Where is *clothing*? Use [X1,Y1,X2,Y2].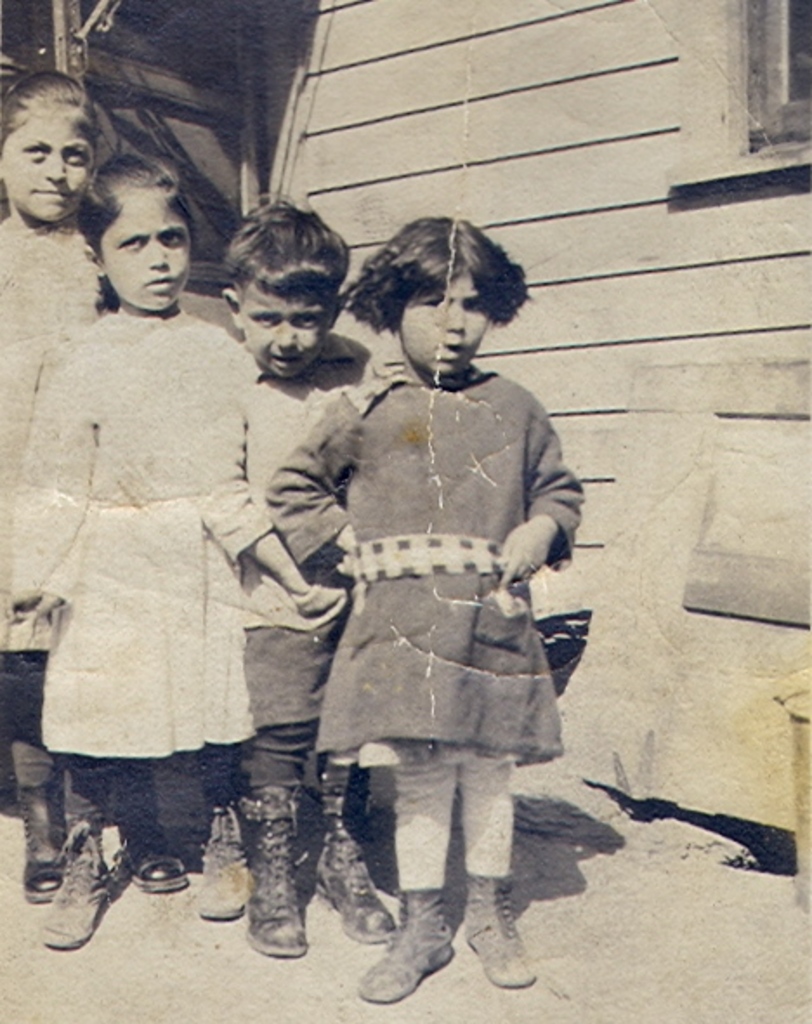
[0,304,255,795].
